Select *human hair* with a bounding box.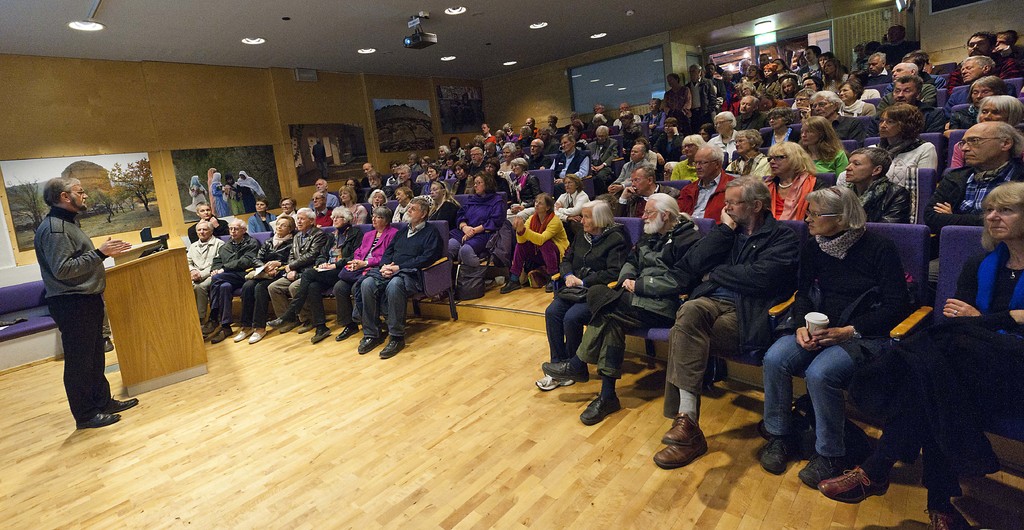
(left=667, top=72, right=678, bottom=86).
